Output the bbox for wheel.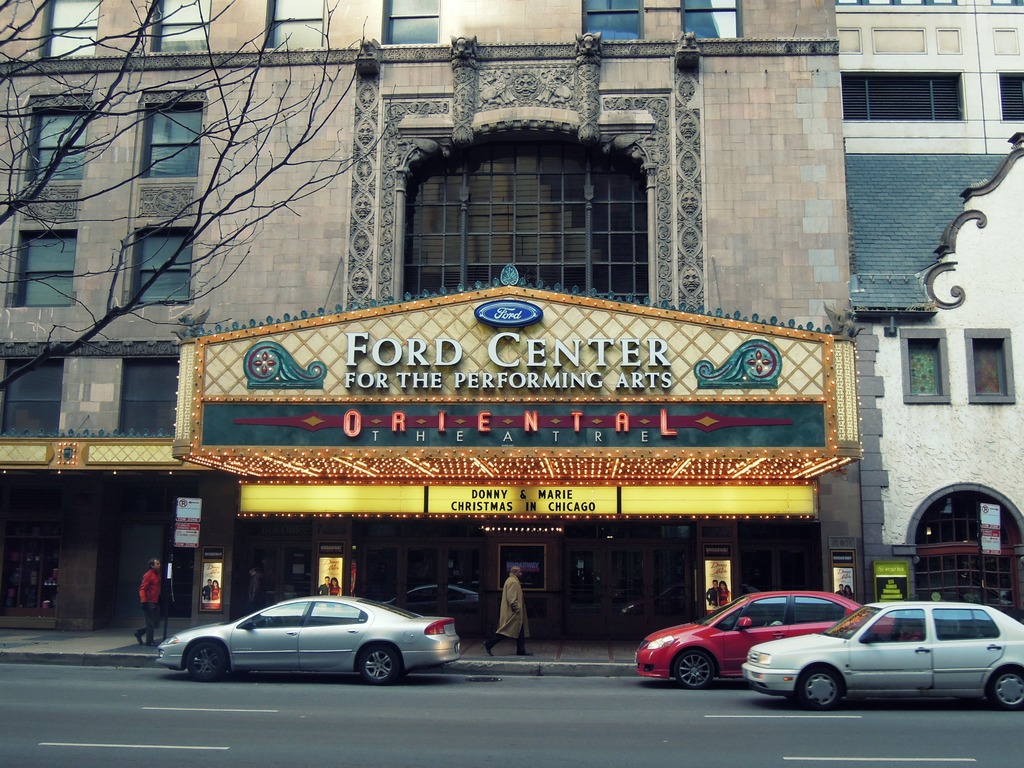
<box>181,636,236,680</box>.
